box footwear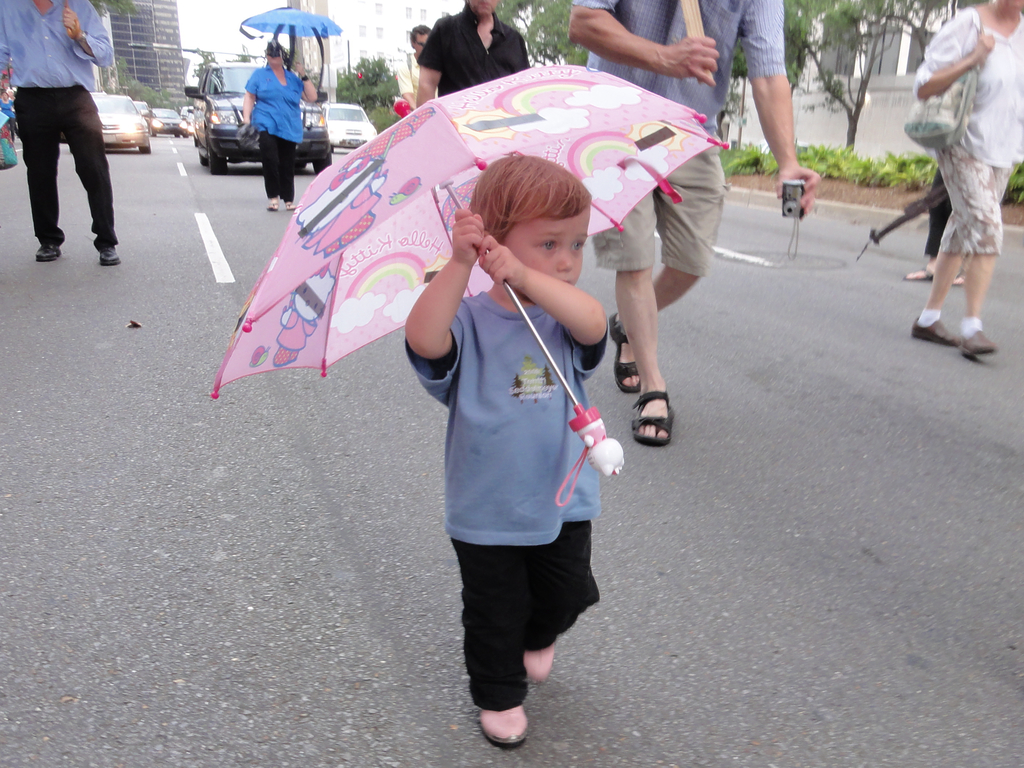
bbox(527, 632, 561, 685)
